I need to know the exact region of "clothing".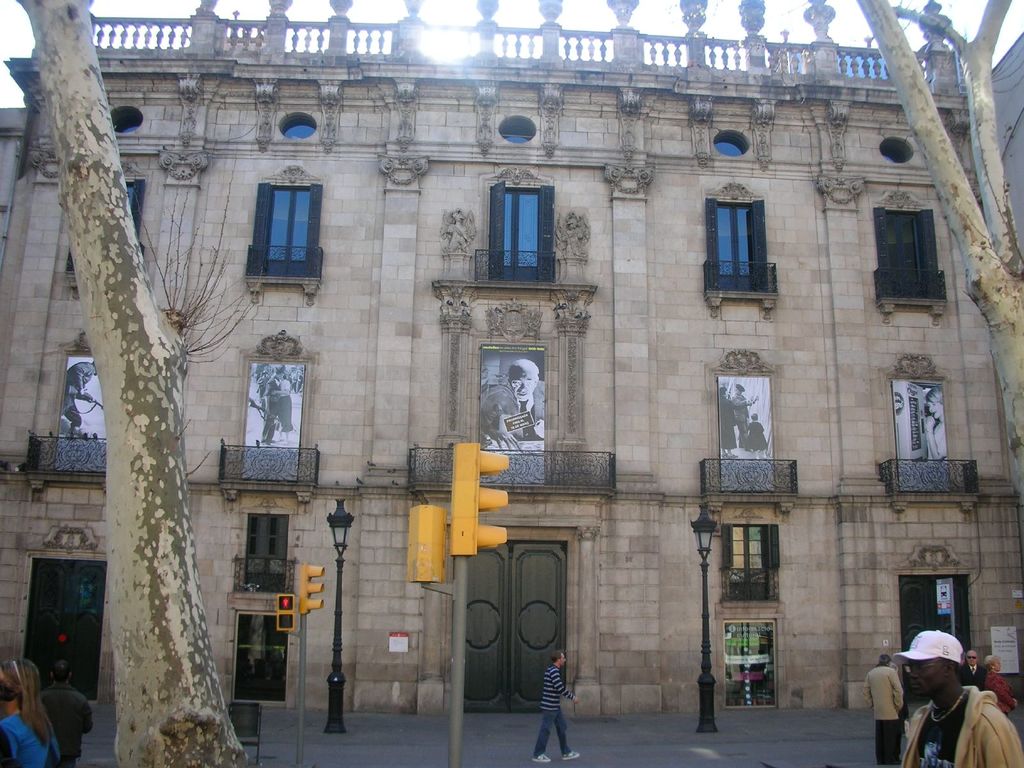
Region: region(952, 662, 986, 693).
